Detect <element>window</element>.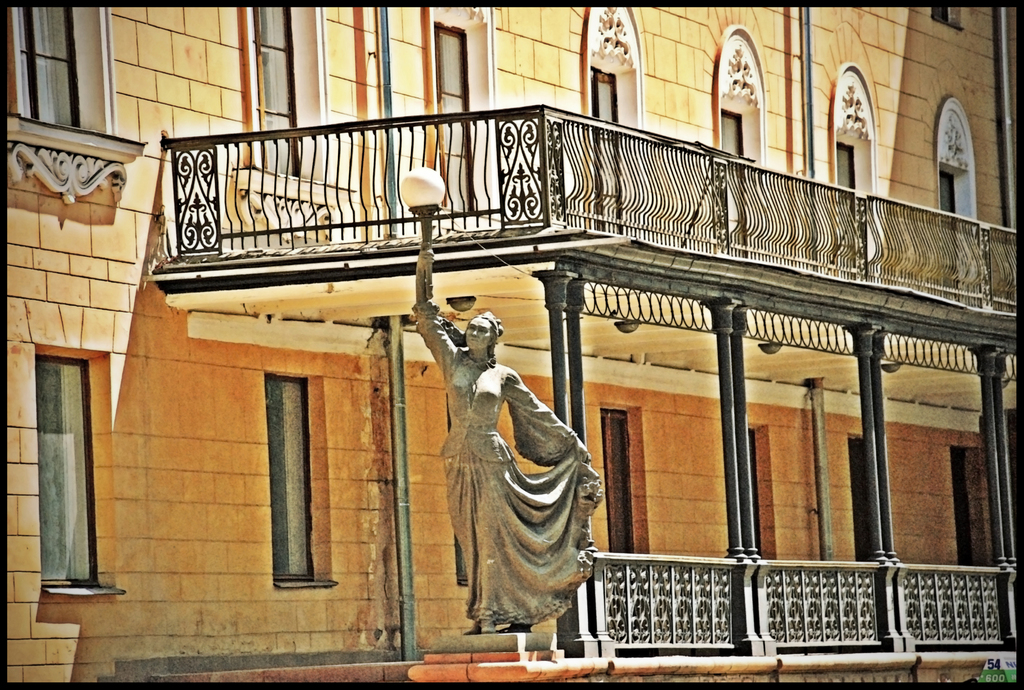
Detected at [left=751, top=423, right=771, bottom=561].
